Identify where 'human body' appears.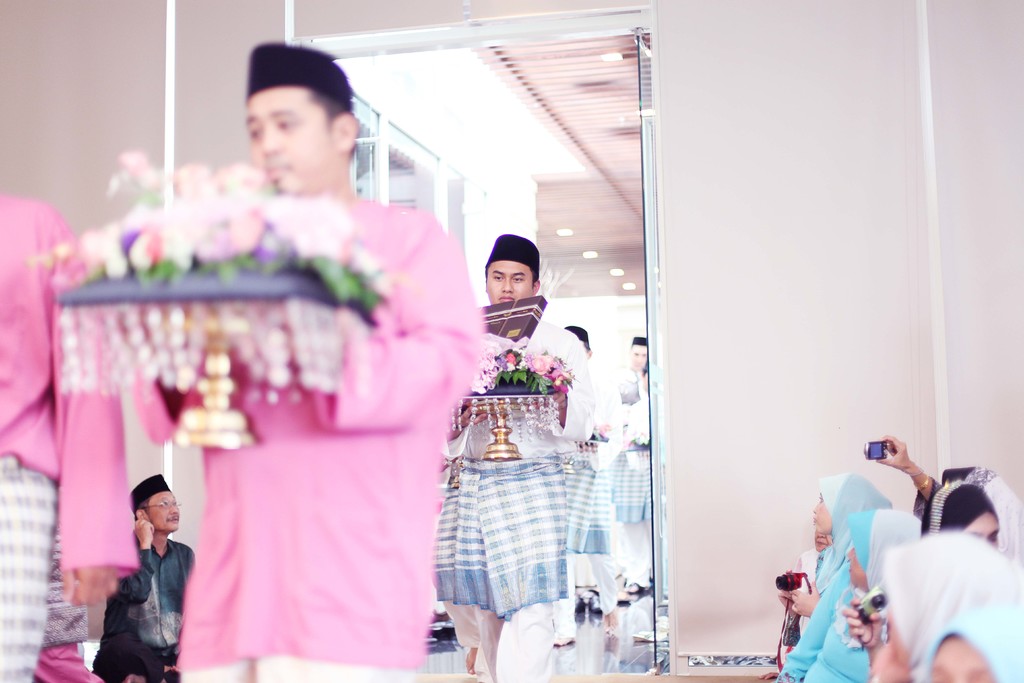
Appears at rect(763, 470, 895, 682).
